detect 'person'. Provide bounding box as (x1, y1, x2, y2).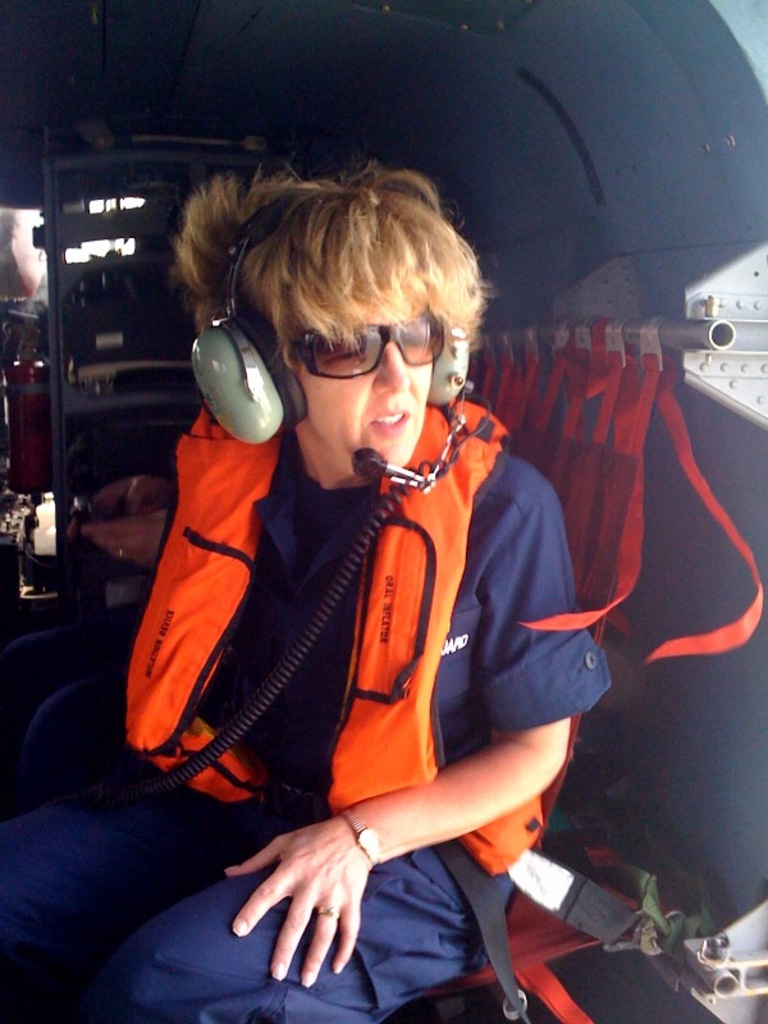
(0, 161, 613, 1023).
